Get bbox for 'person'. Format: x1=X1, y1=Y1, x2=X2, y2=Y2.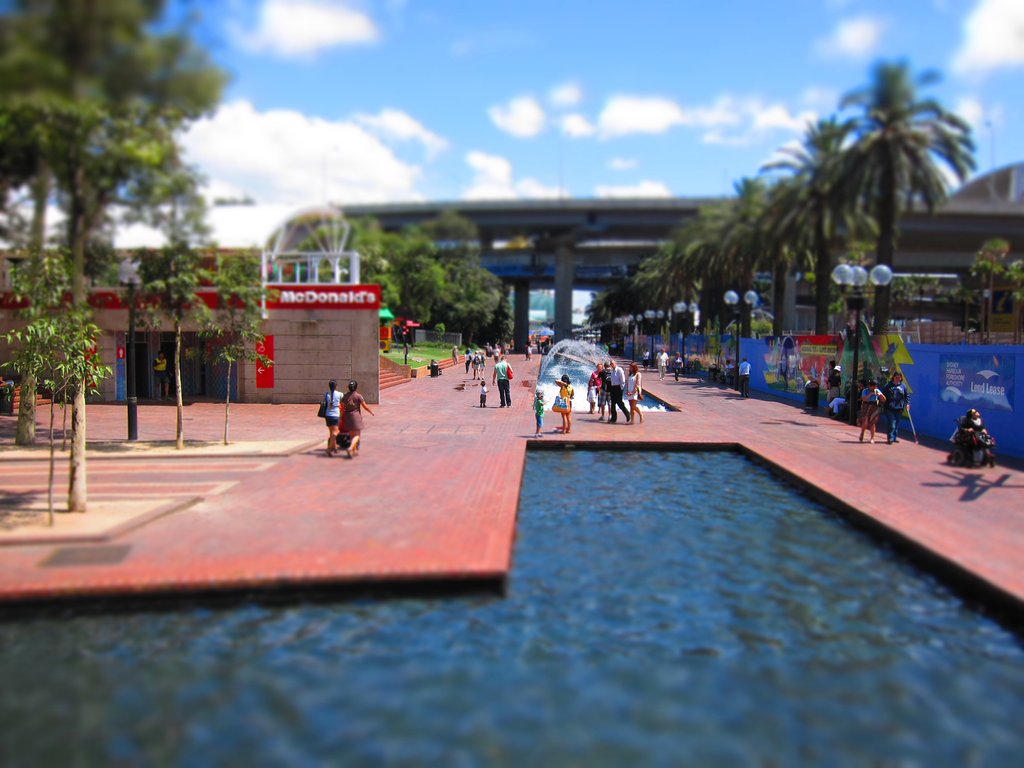
x1=336, y1=380, x2=374, y2=460.
